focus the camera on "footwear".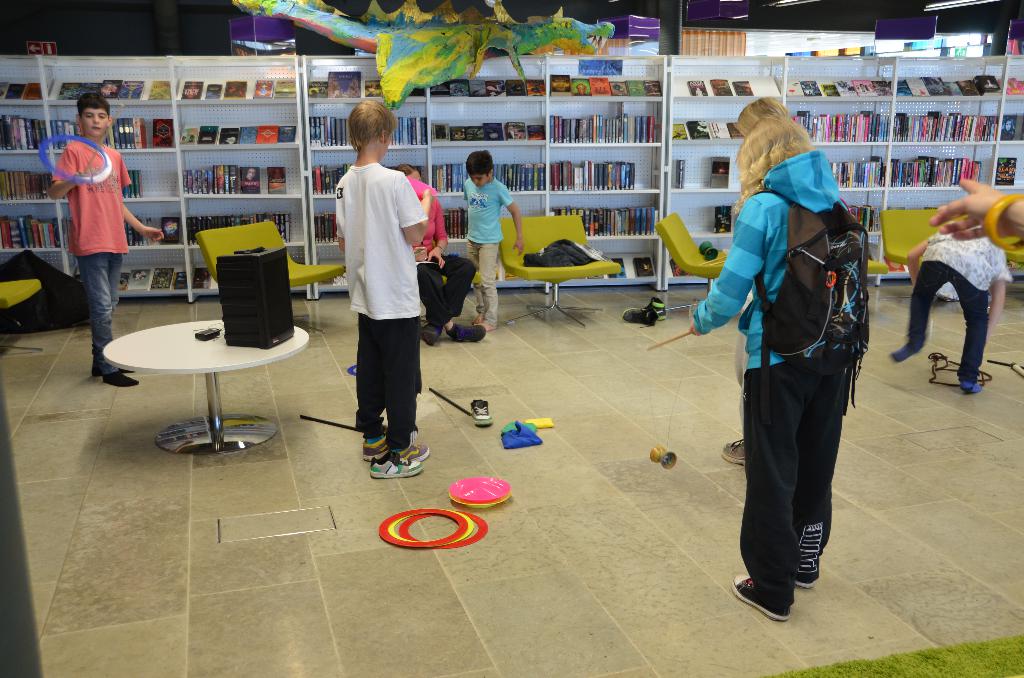
Focus region: 651 295 665 317.
